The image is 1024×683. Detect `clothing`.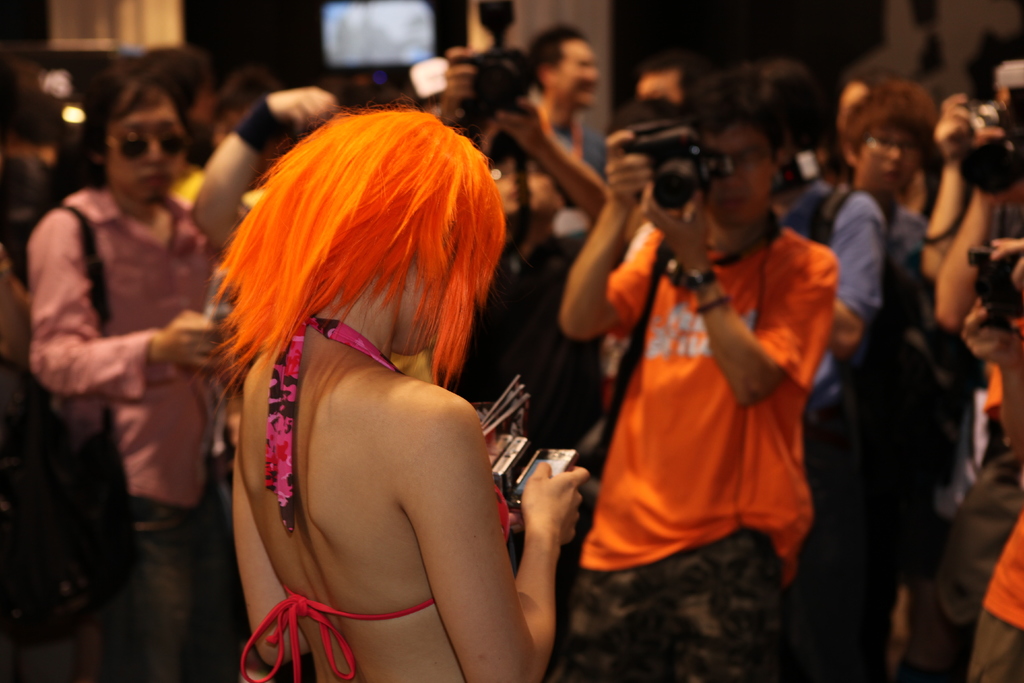
Detection: x1=968, y1=315, x2=1023, y2=682.
